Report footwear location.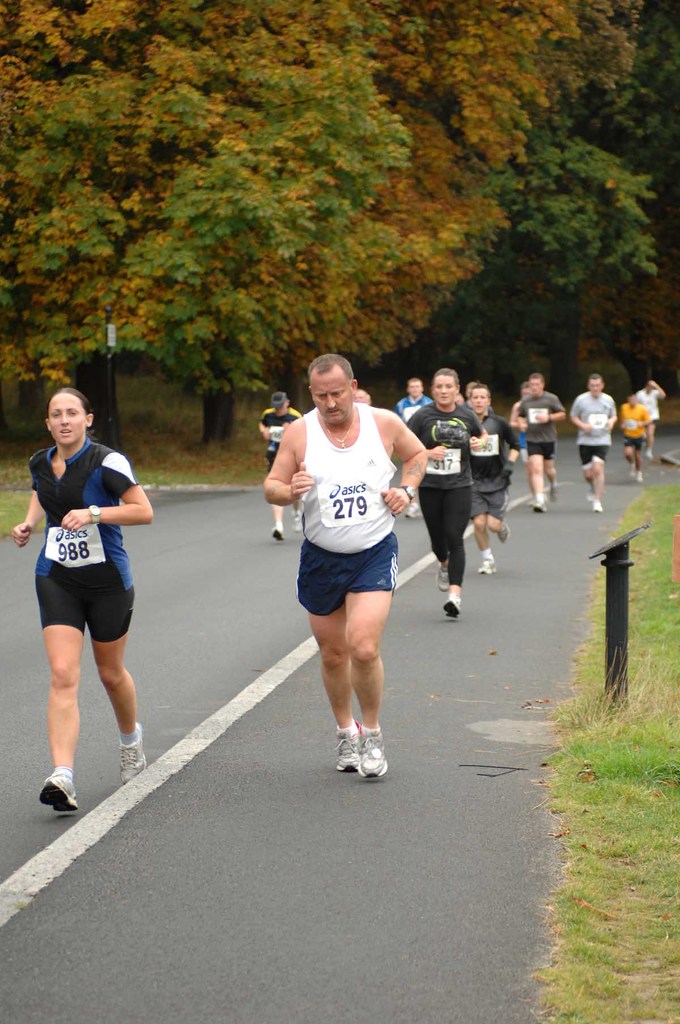
Report: [533,502,546,513].
